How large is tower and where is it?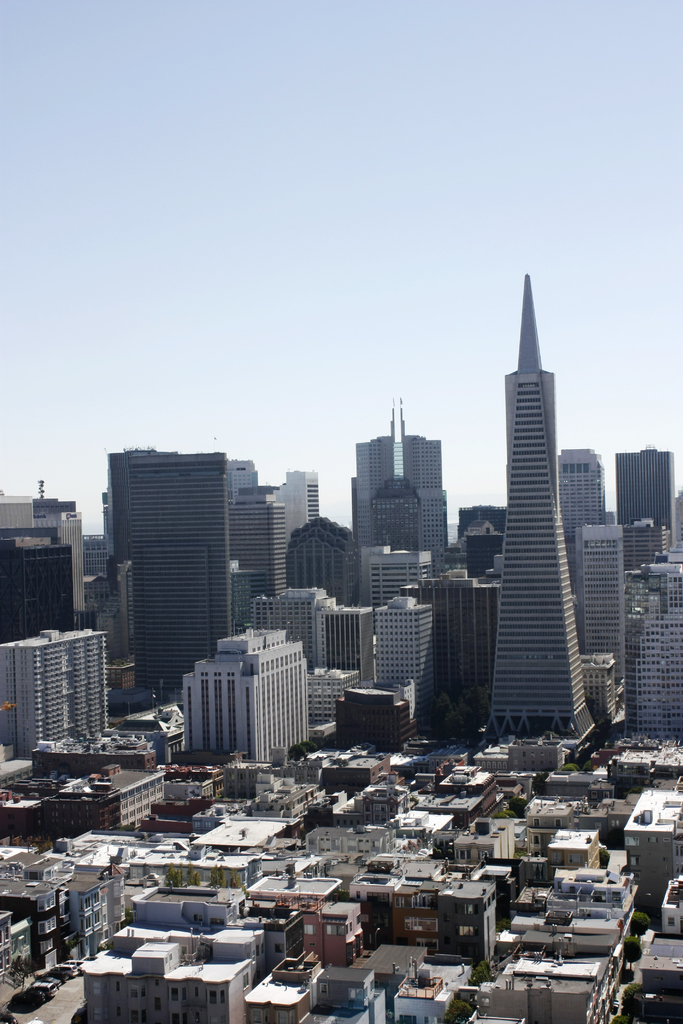
Bounding box: {"left": 375, "top": 470, "right": 425, "bottom": 535}.
